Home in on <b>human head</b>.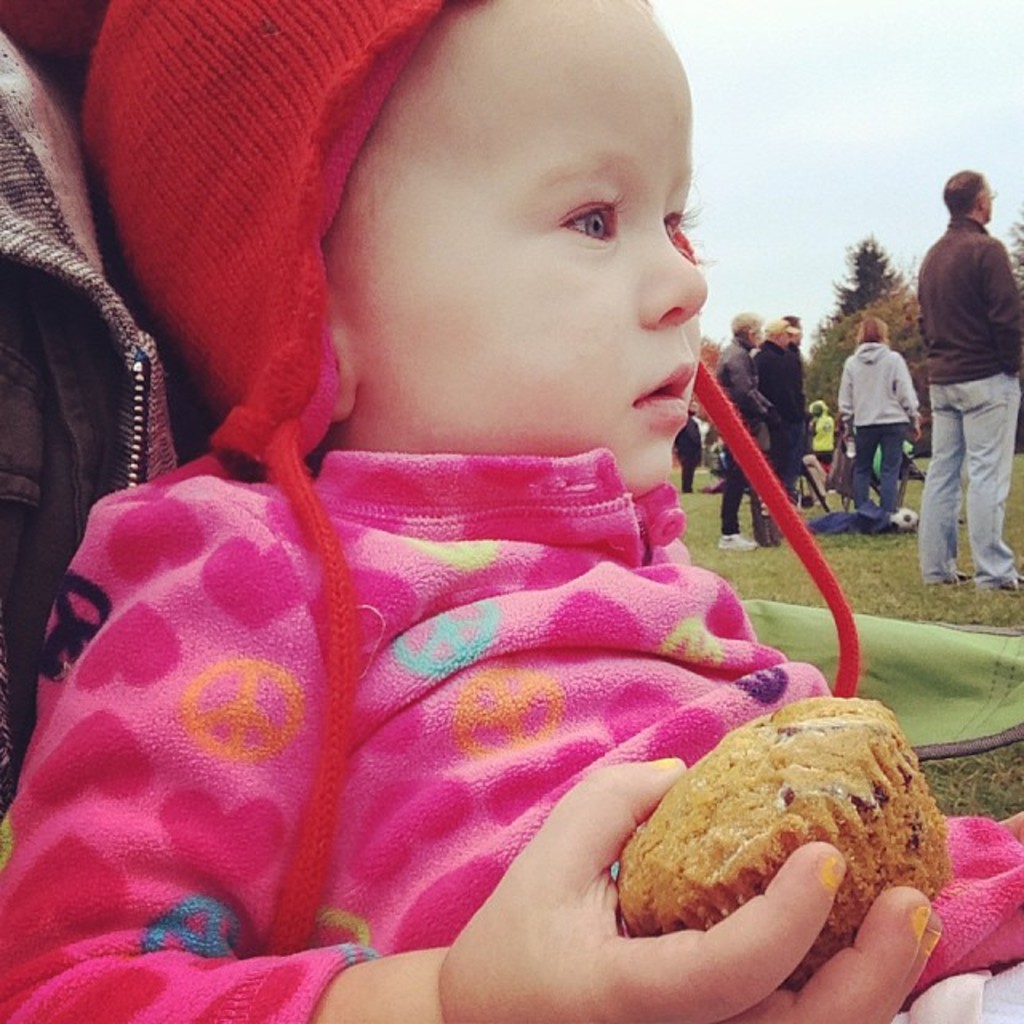
Homed in at detection(856, 315, 891, 342).
